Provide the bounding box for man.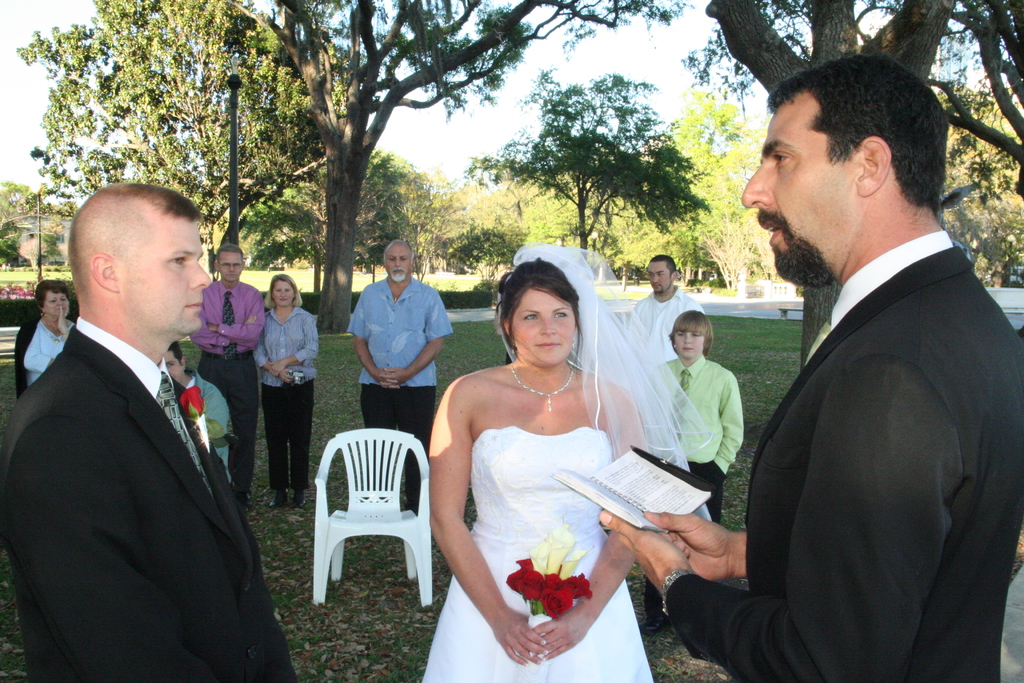
region(193, 241, 266, 505).
